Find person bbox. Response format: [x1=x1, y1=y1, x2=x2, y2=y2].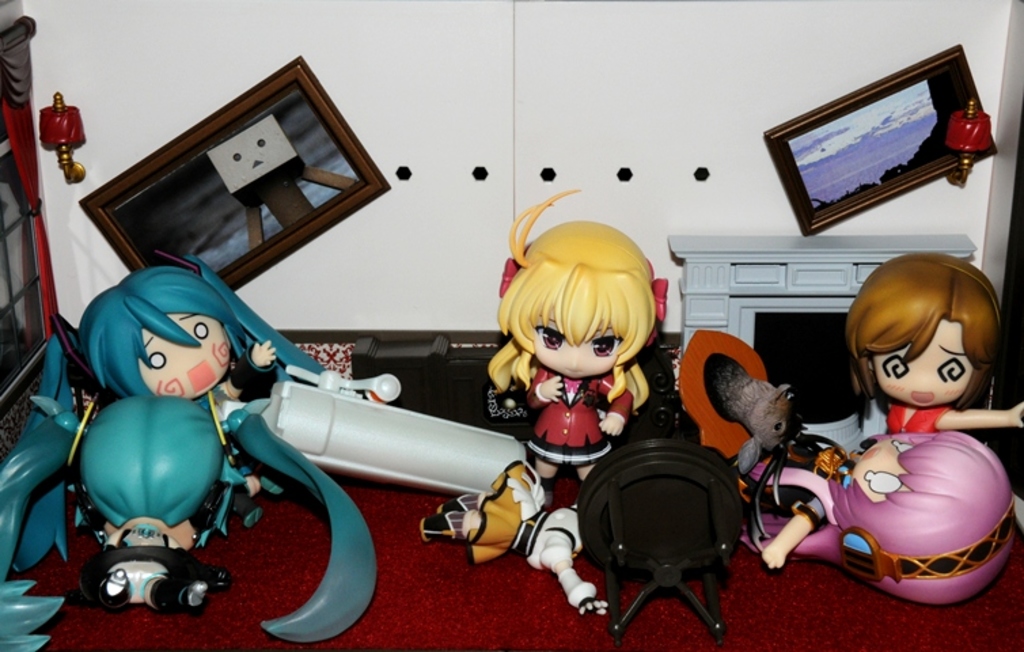
[x1=76, y1=251, x2=327, y2=399].
